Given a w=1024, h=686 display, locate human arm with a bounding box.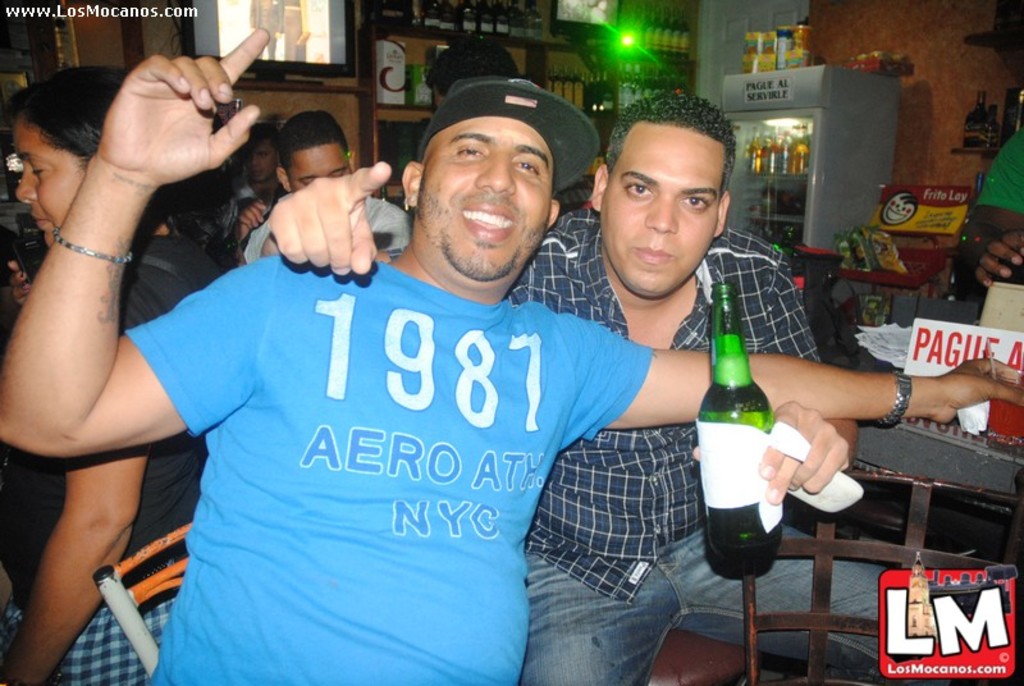
Located: 536/301/1021/475.
